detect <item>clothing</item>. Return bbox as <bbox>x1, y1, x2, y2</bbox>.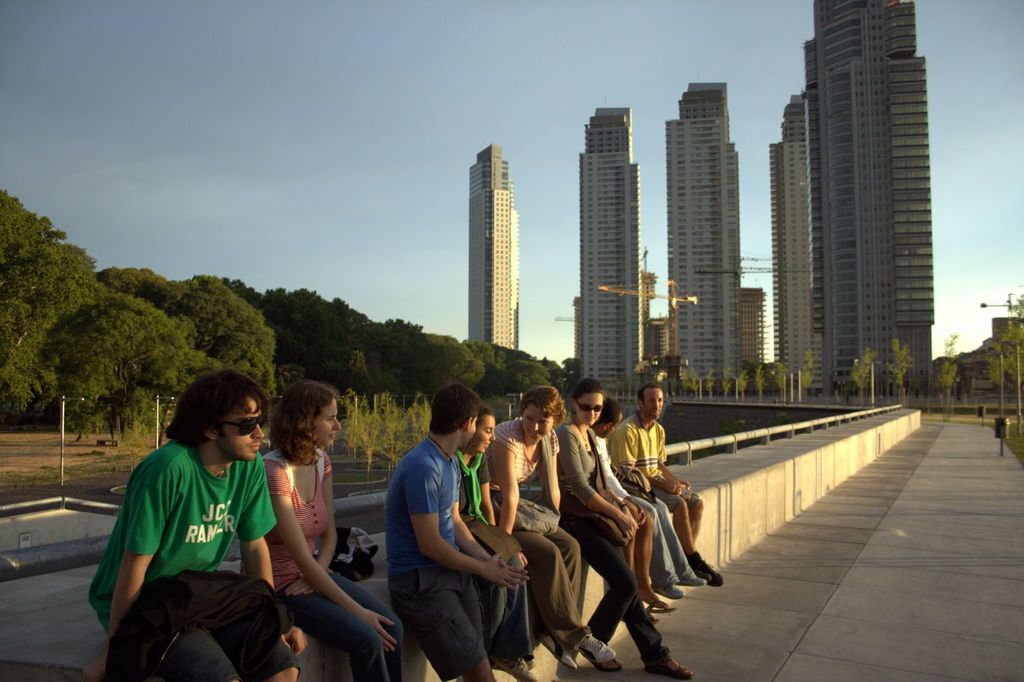
<bbox>606, 413, 691, 516</bbox>.
